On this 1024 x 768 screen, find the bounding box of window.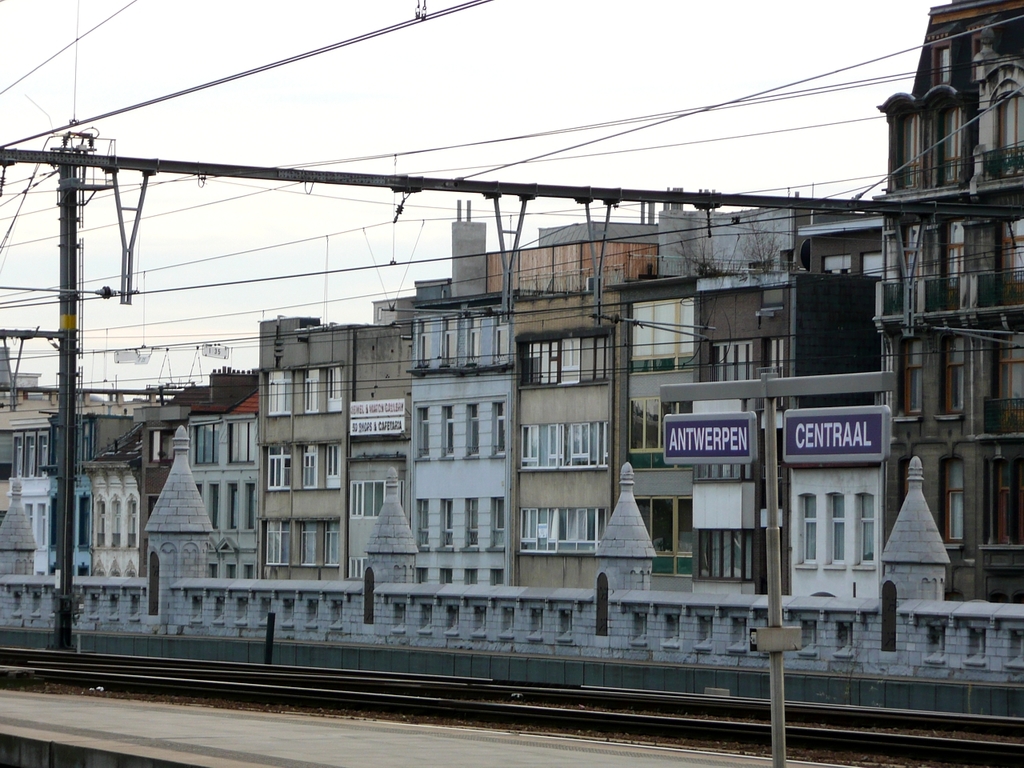
Bounding box: [x1=519, y1=420, x2=613, y2=470].
